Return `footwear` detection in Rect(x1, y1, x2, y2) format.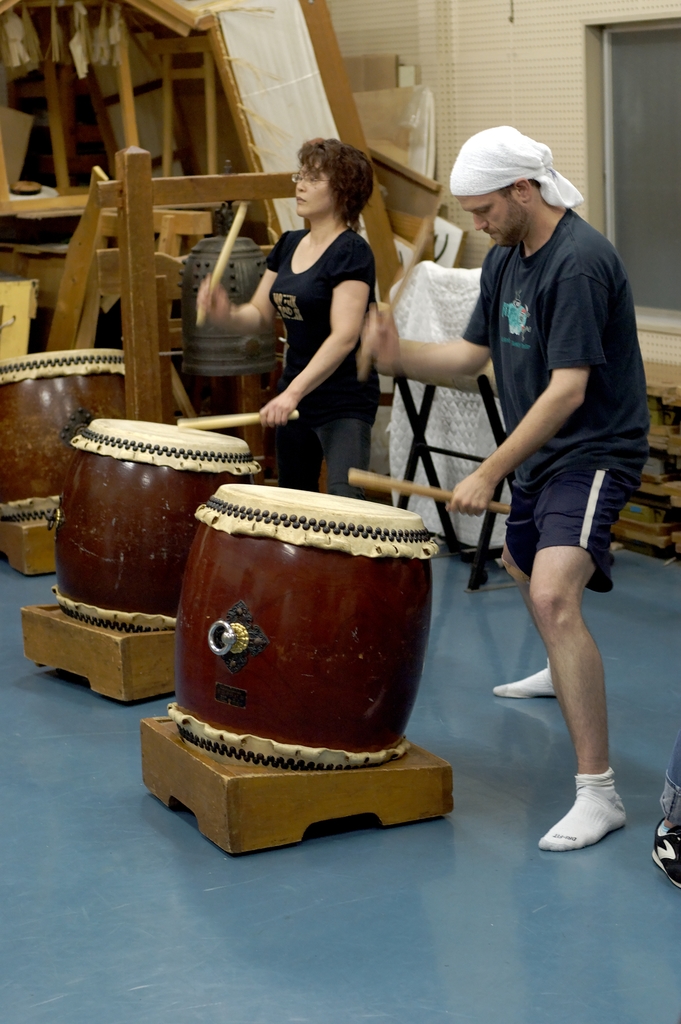
Rect(556, 779, 637, 861).
